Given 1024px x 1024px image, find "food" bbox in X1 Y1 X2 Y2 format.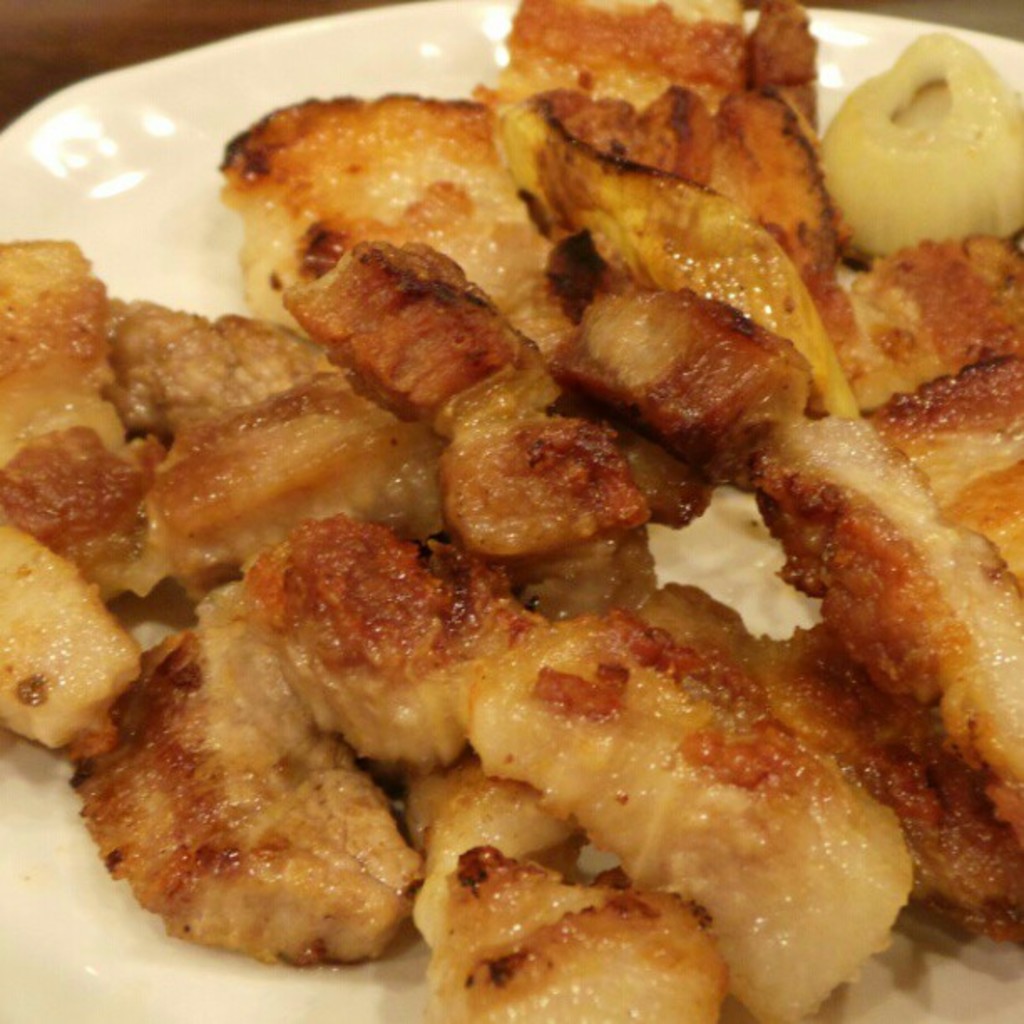
18 50 1023 1017.
